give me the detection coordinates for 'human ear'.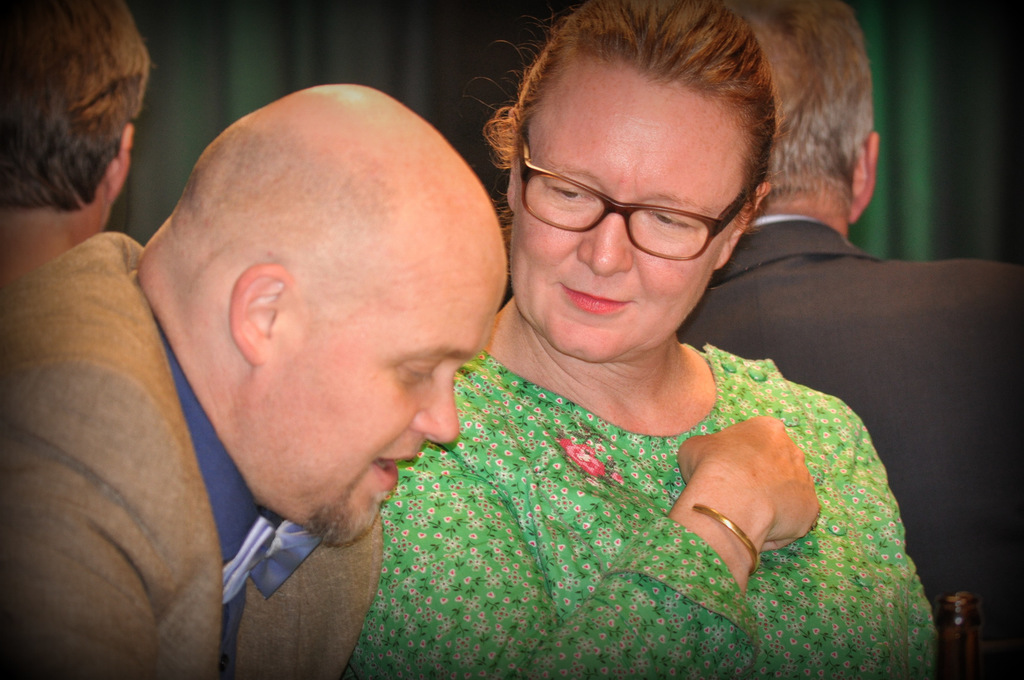
{"left": 717, "top": 186, "right": 776, "bottom": 269}.
